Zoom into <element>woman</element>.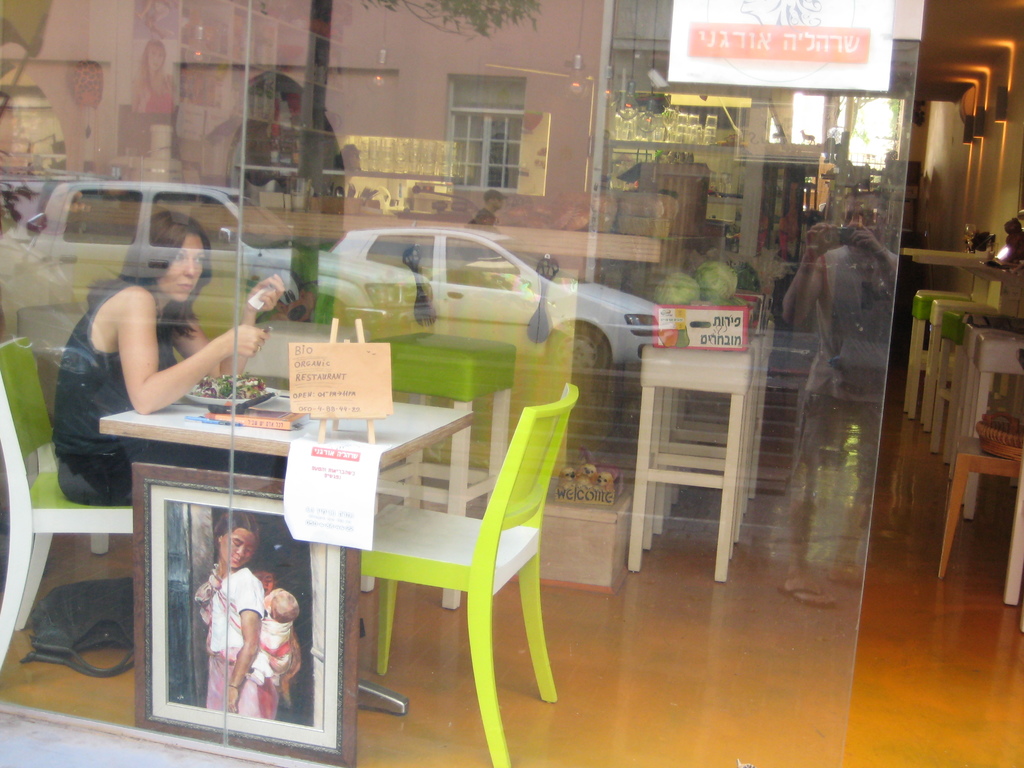
Zoom target: BBox(53, 216, 269, 486).
